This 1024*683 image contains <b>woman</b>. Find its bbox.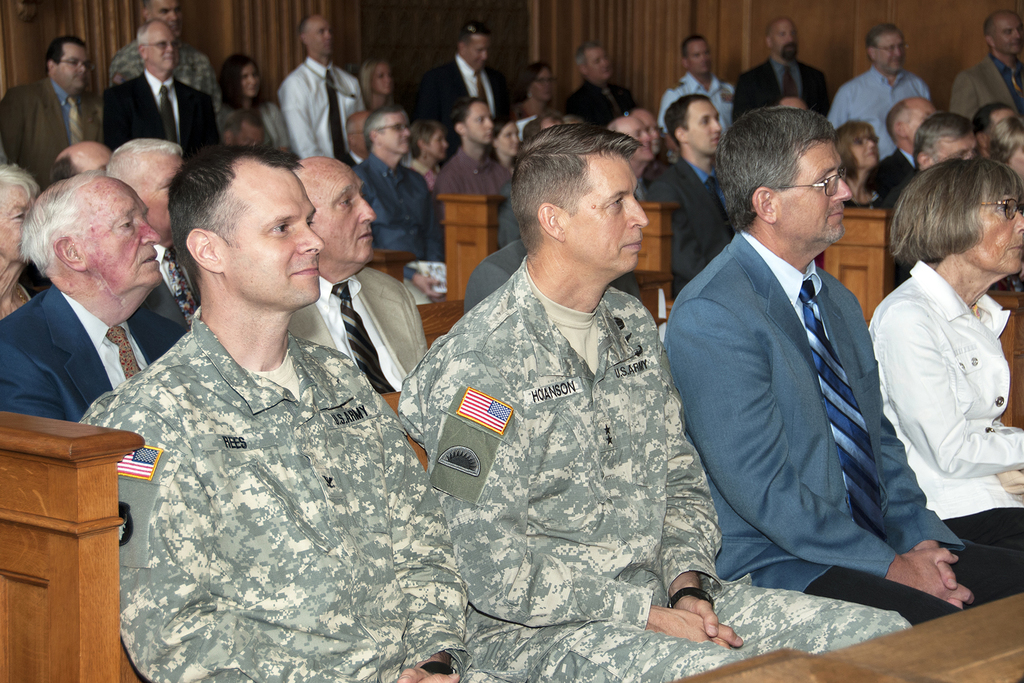
BBox(514, 63, 559, 117).
